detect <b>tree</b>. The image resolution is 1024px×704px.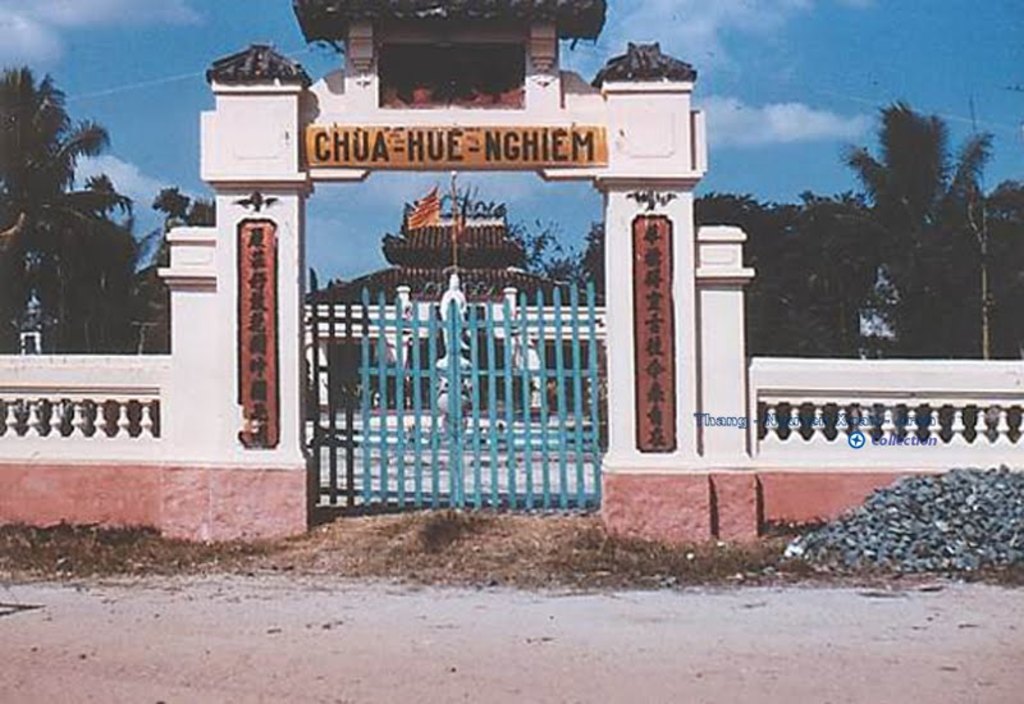
BBox(838, 105, 1007, 356).
